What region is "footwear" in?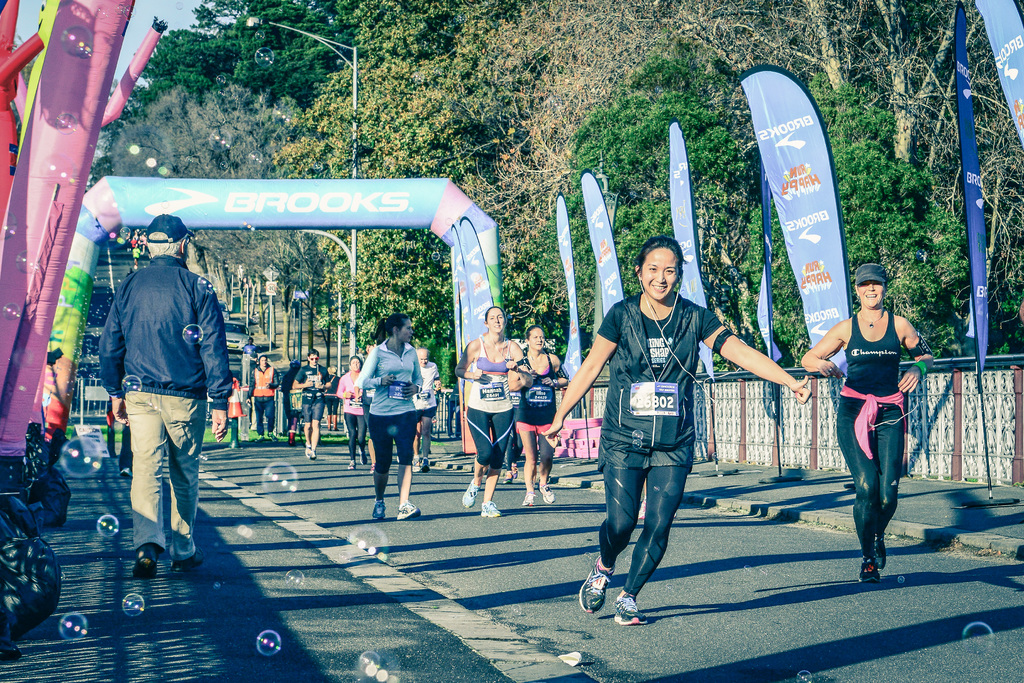
locate(175, 552, 199, 574).
